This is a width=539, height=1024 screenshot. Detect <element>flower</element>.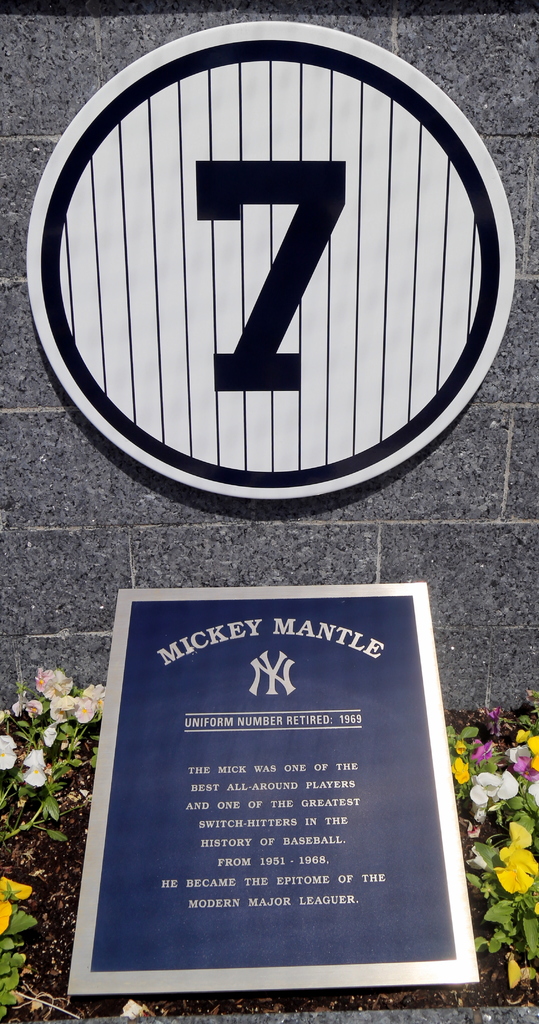
x1=0 y1=876 x2=33 y2=961.
